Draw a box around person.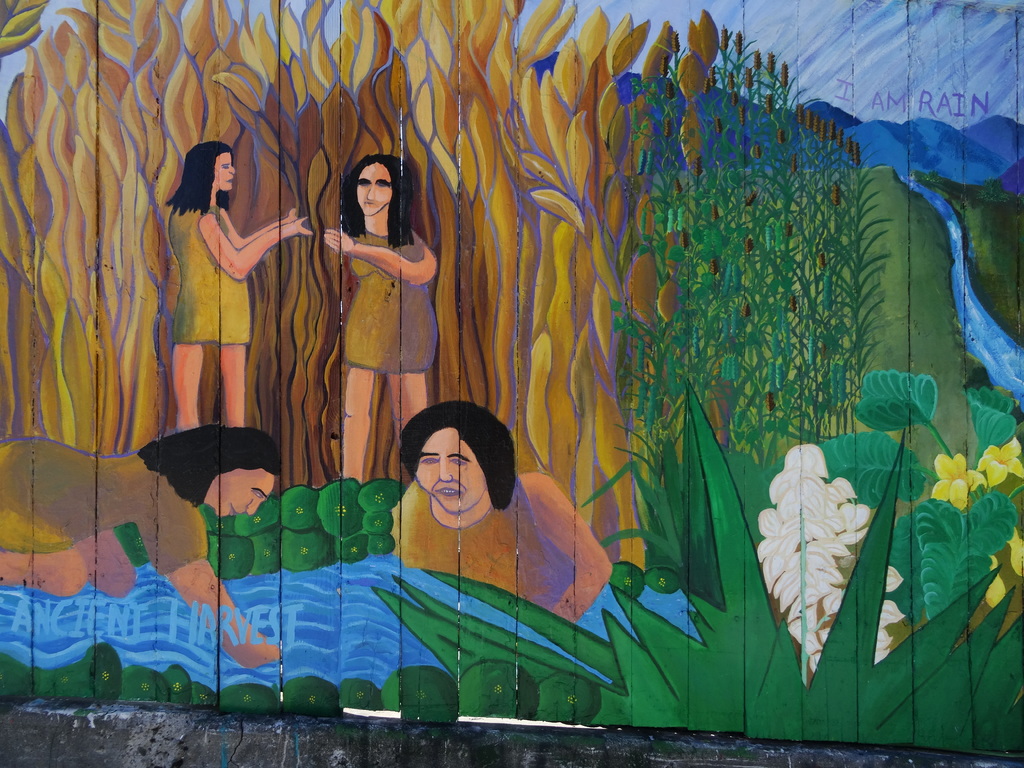
l=163, t=139, r=314, b=427.
